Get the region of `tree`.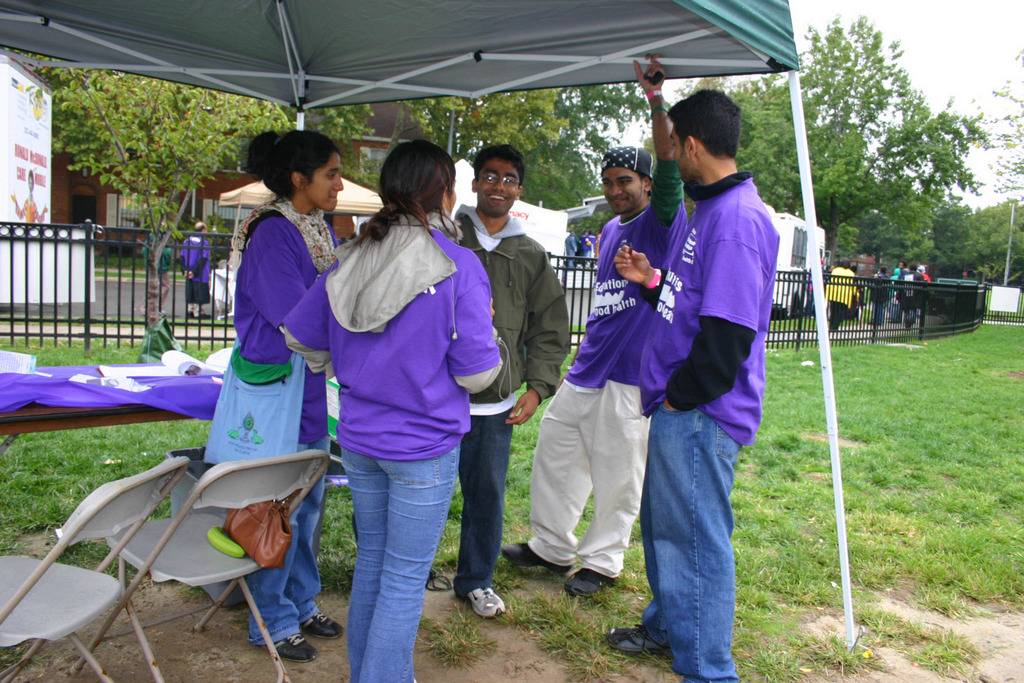
box=[315, 94, 378, 133].
